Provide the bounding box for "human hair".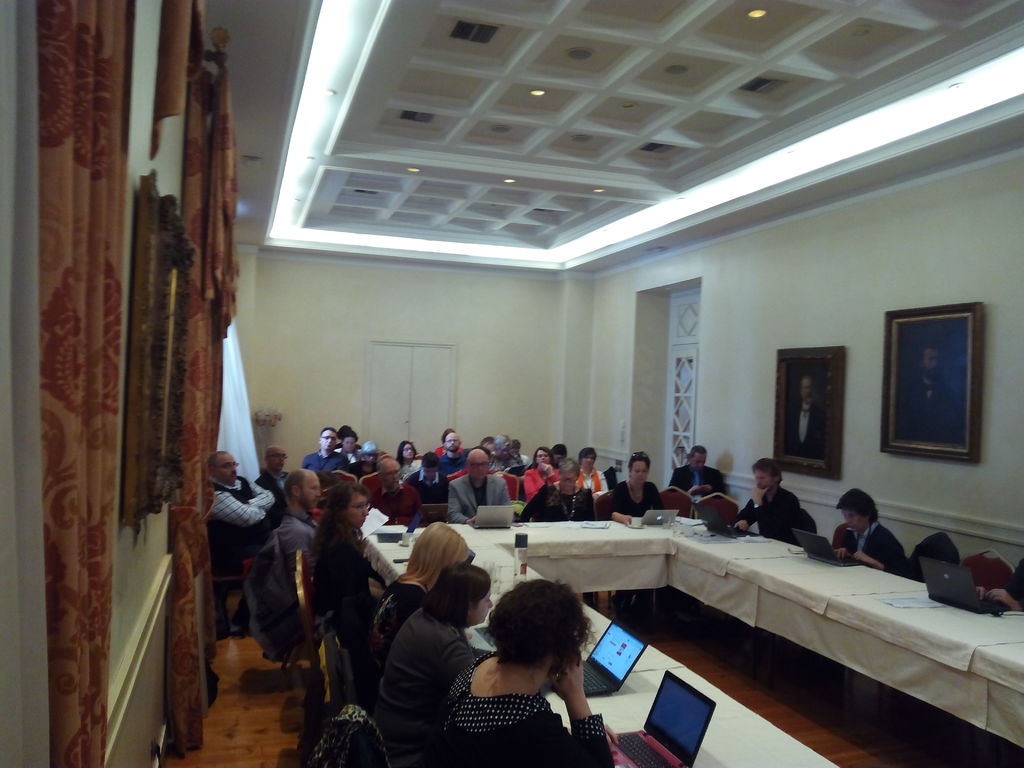
left=552, top=460, right=578, bottom=472.
